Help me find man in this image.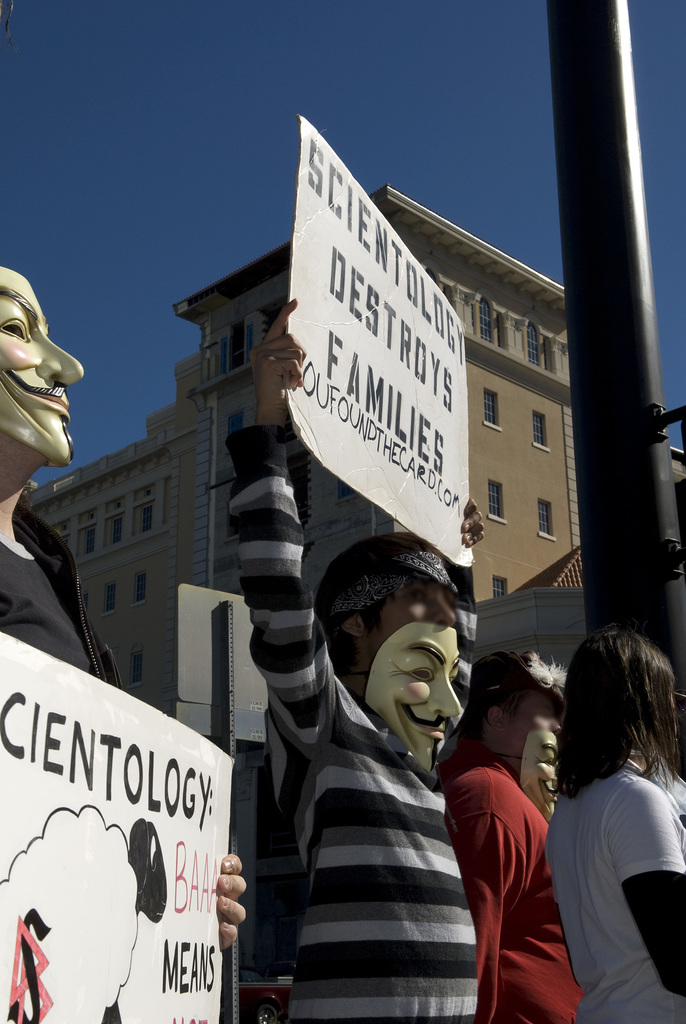
Found it: <box>151,416,539,989</box>.
